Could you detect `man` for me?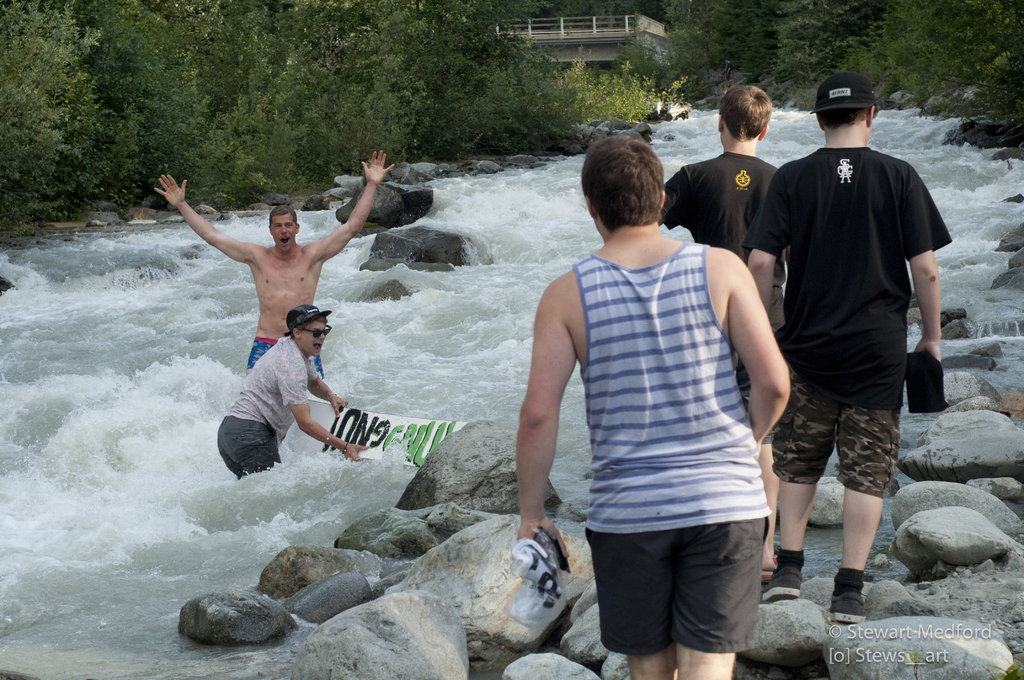
Detection result: (215,303,367,478).
